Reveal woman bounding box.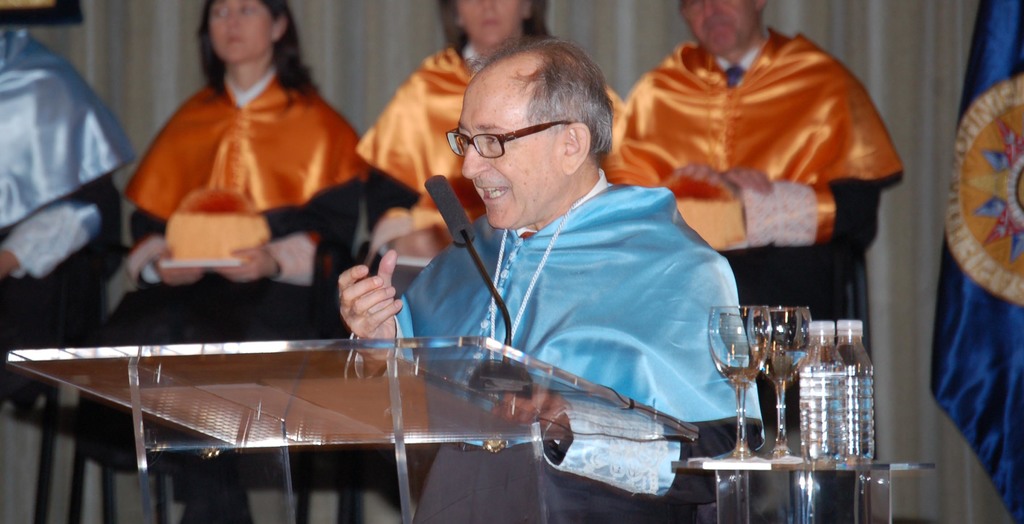
Revealed: (left=119, top=0, right=378, bottom=523).
